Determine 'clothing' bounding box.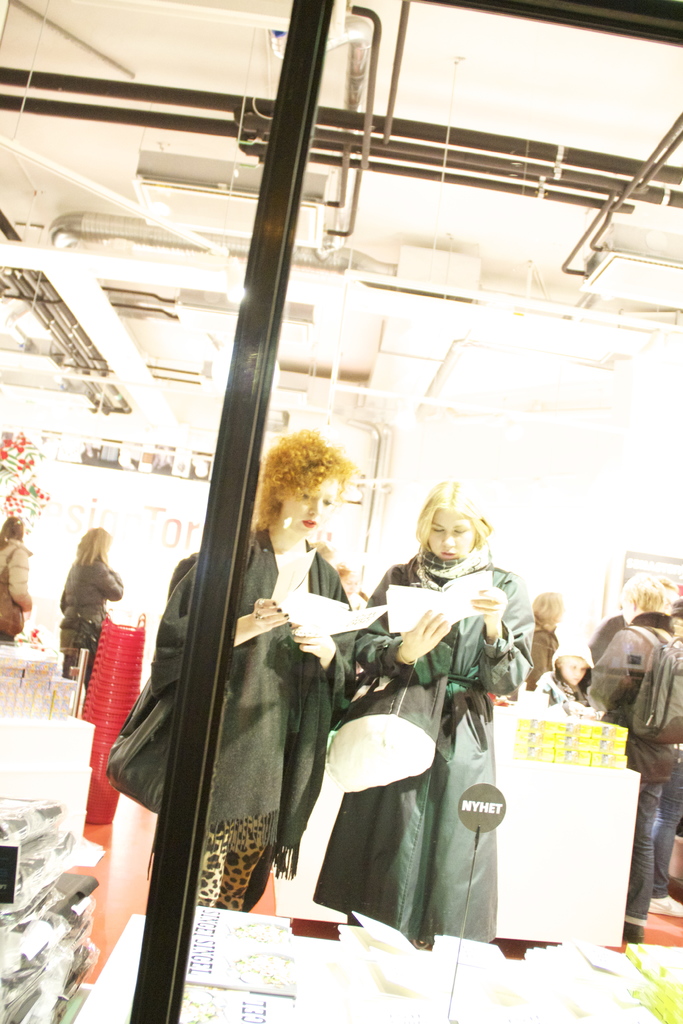
Determined: locate(317, 547, 541, 940).
